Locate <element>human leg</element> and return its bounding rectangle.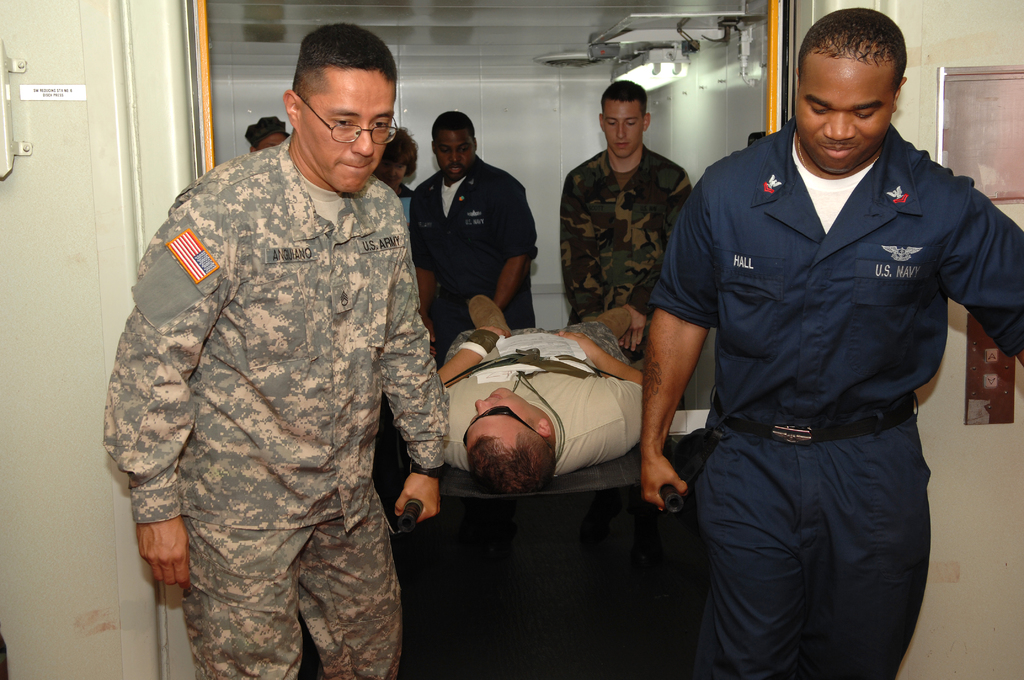
locate(448, 295, 509, 357).
